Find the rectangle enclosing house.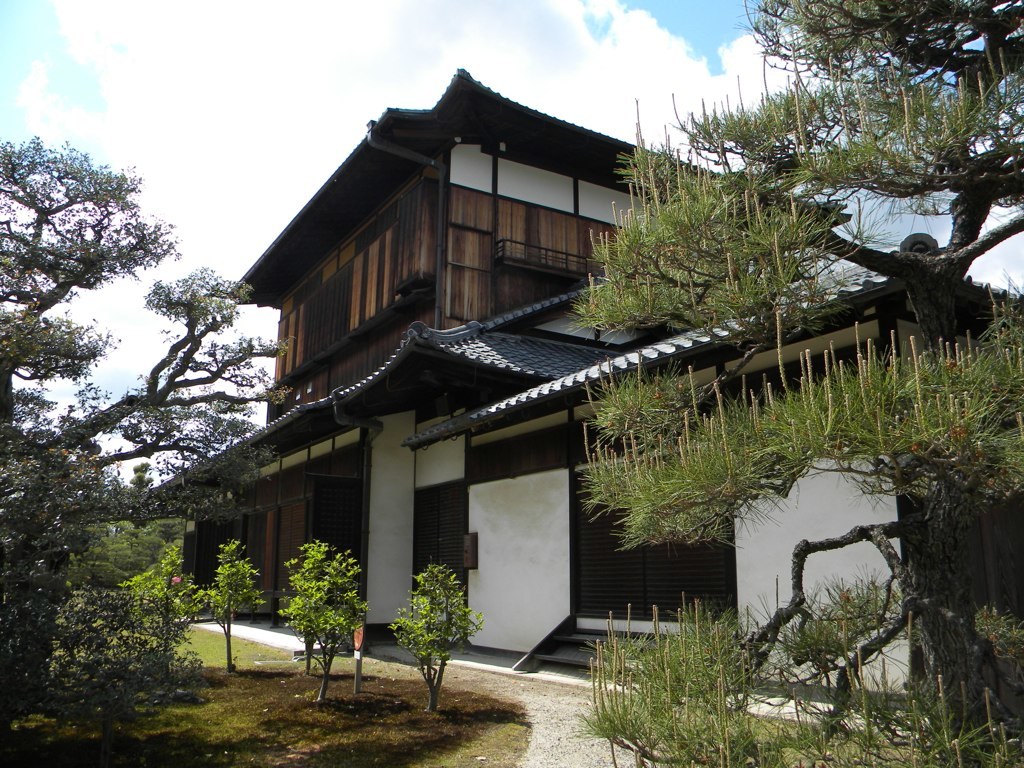
pyautogui.locateOnScreen(151, 67, 1023, 707).
